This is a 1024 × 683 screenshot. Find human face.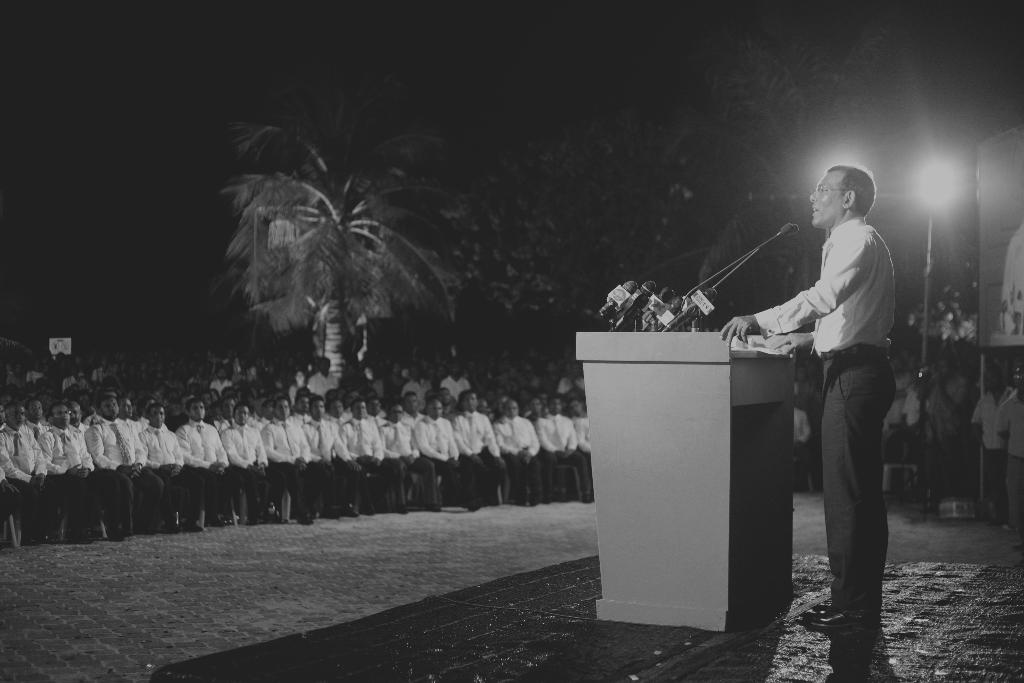
Bounding box: (x1=298, y1=394, x2=312, y2=413).
